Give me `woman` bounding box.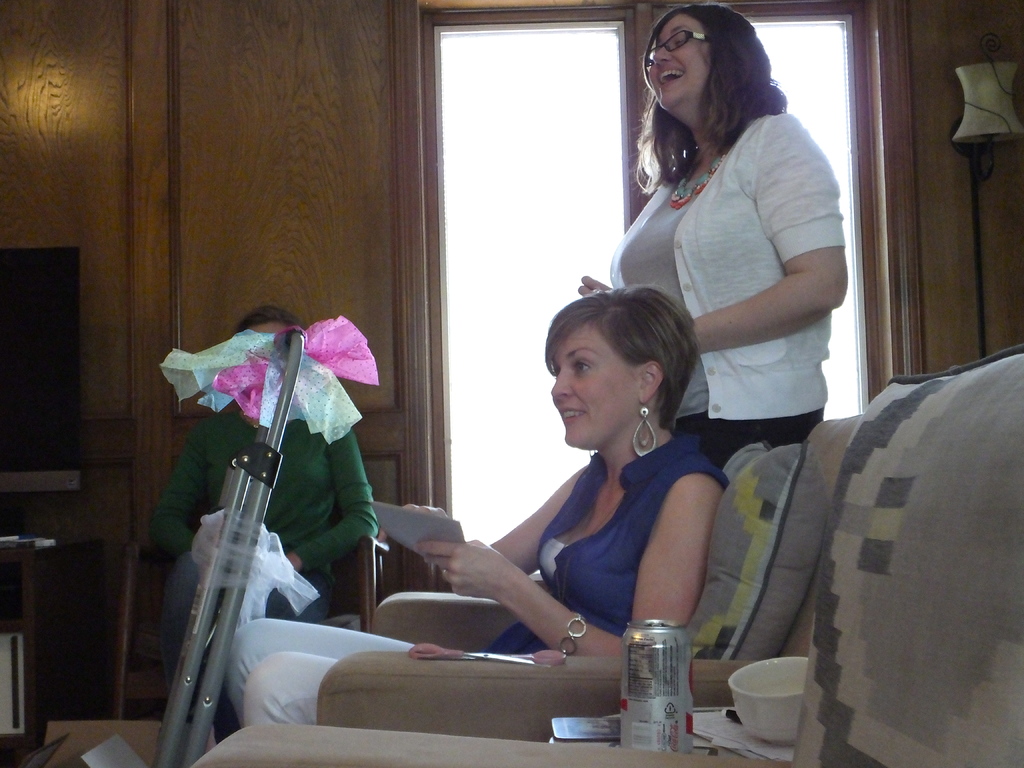
region(155, 297, 374, 740).
